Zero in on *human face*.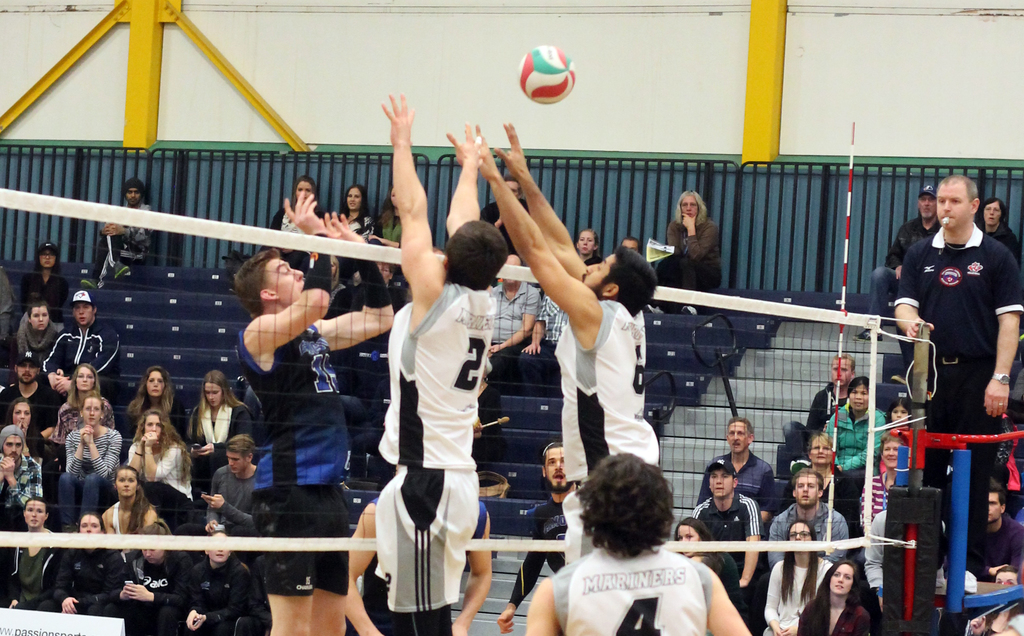
Zeroed in: (left=270, top=259, right=309, bottom=299).
